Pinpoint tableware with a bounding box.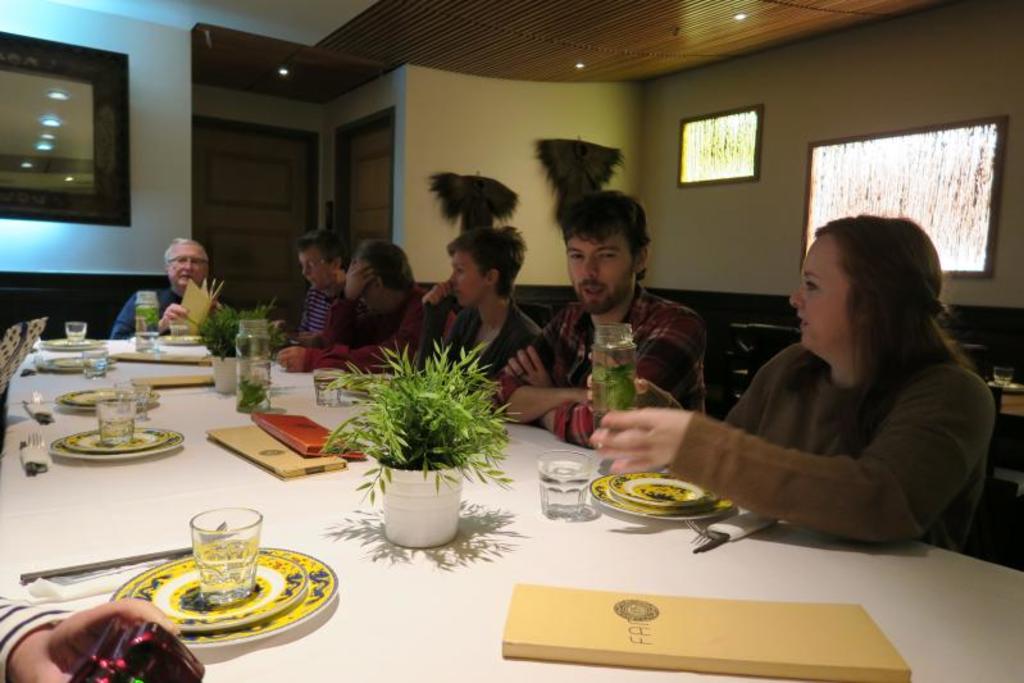
box(606, 473, 718, 510).
